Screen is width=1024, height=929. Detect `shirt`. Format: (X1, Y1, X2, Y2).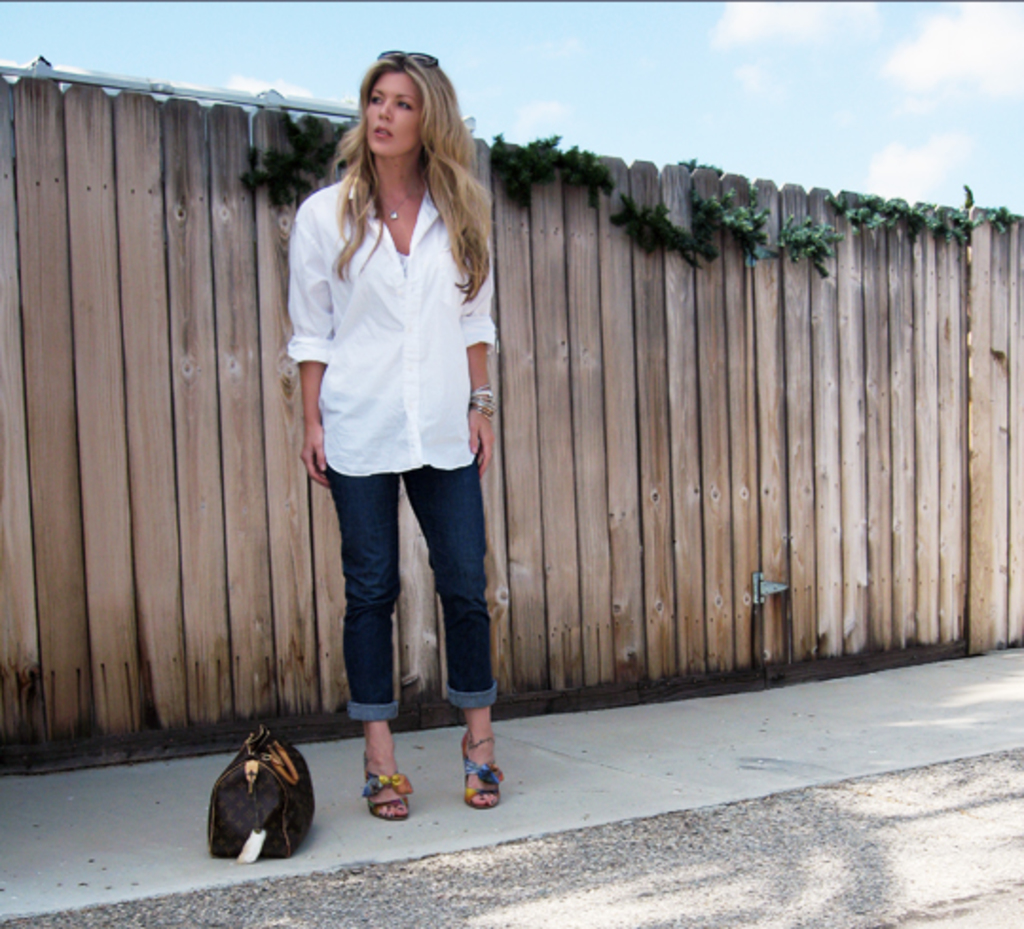
(277, 171, 491, 472).
